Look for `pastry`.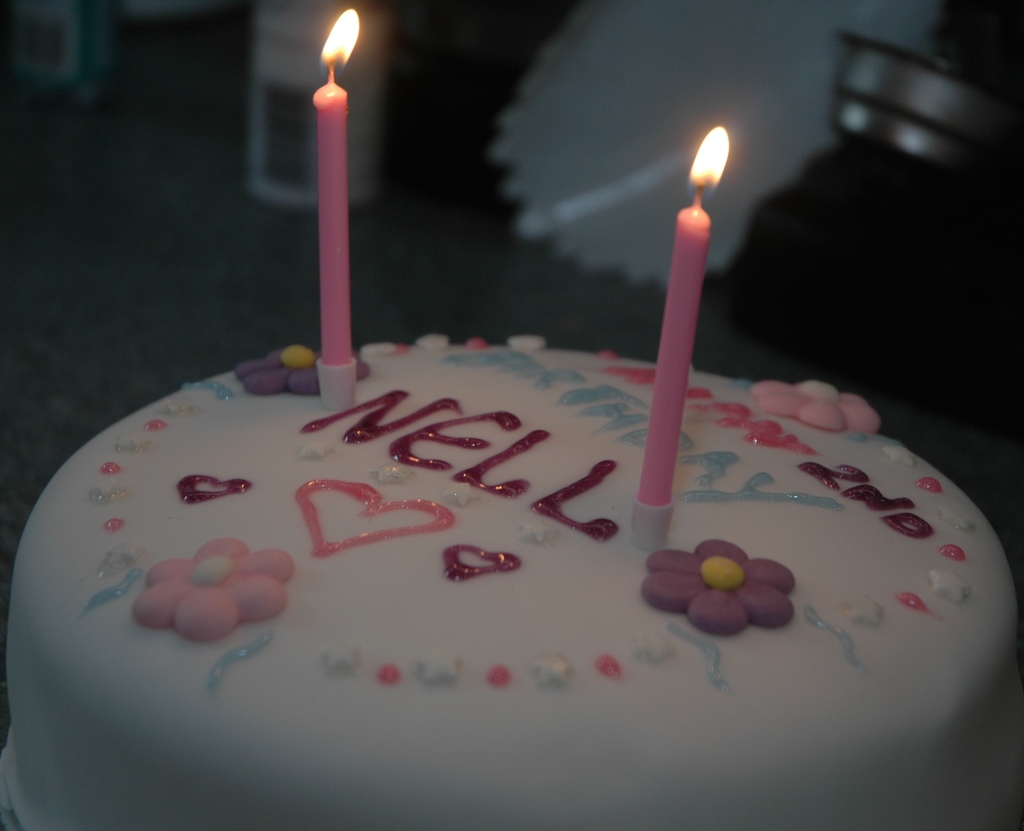
Found: select_region(9, 337, 1015, 828).
